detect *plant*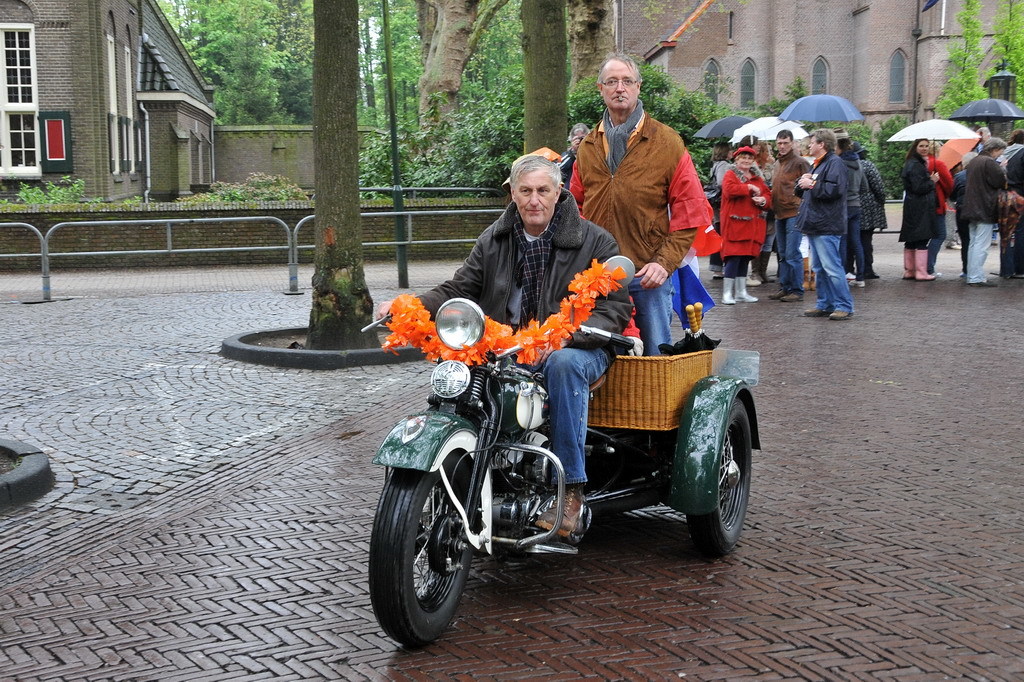
[x1=168, y1=169, x2=308, y2=205]
